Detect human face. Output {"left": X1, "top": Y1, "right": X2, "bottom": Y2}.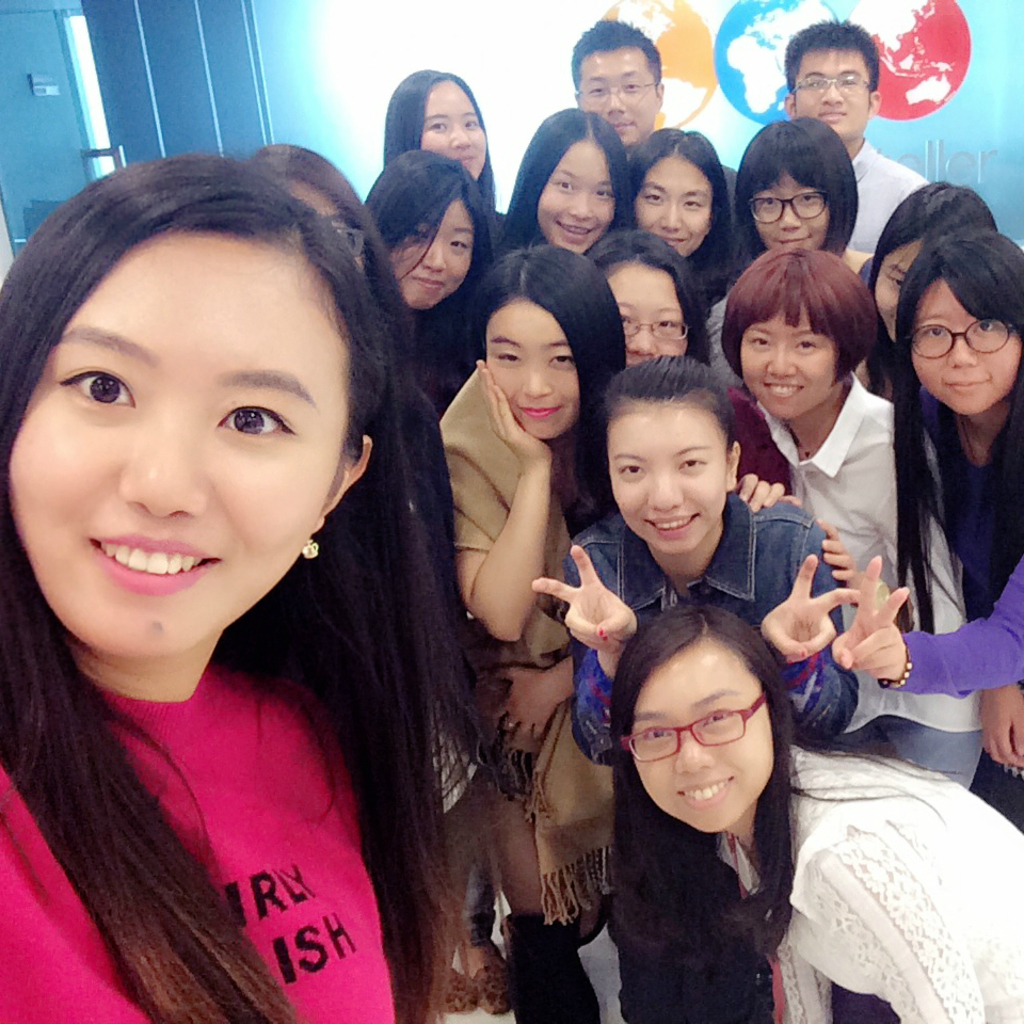
{"left": 745, "top": 307, "right": 836, "bottom": 414}.
